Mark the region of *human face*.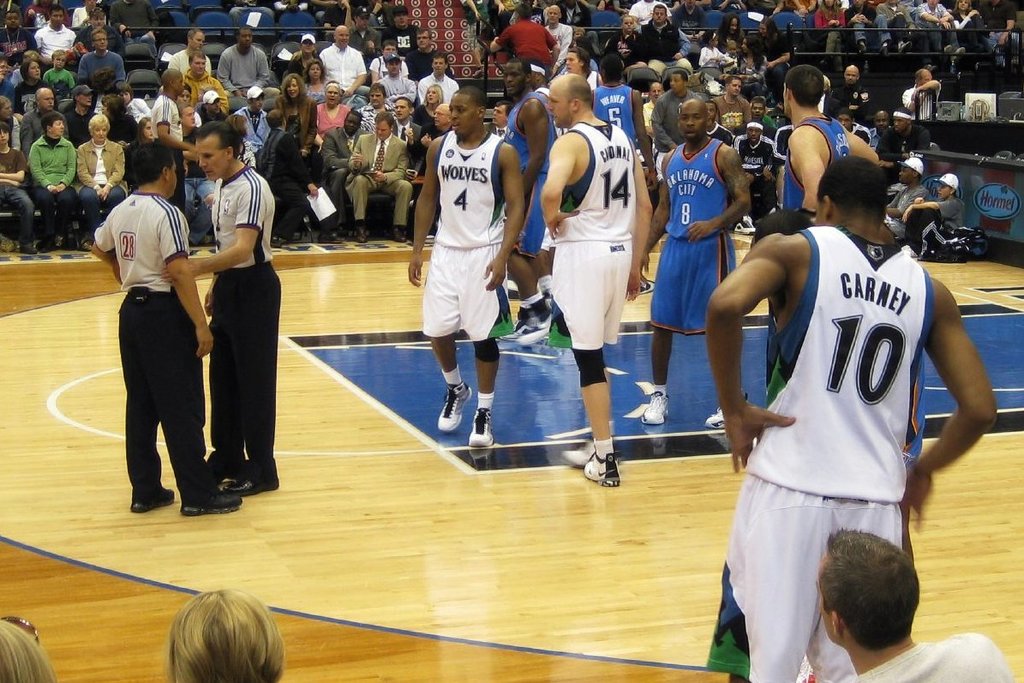
Region: 387:61:401:75.
